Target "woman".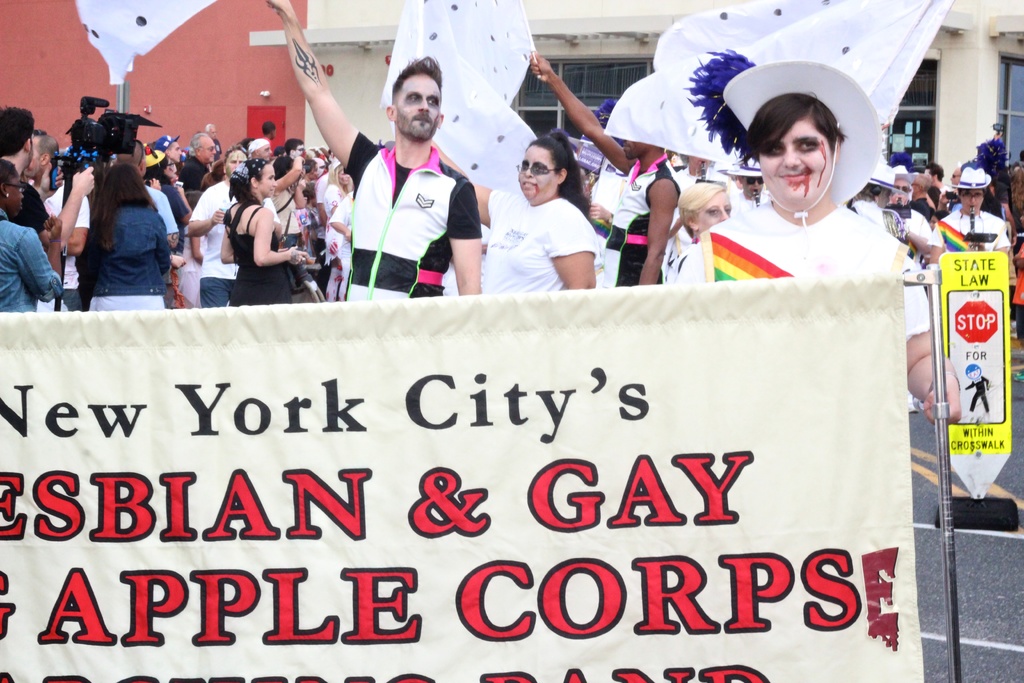
Target region: BBox(886, 168, 910, 204).
